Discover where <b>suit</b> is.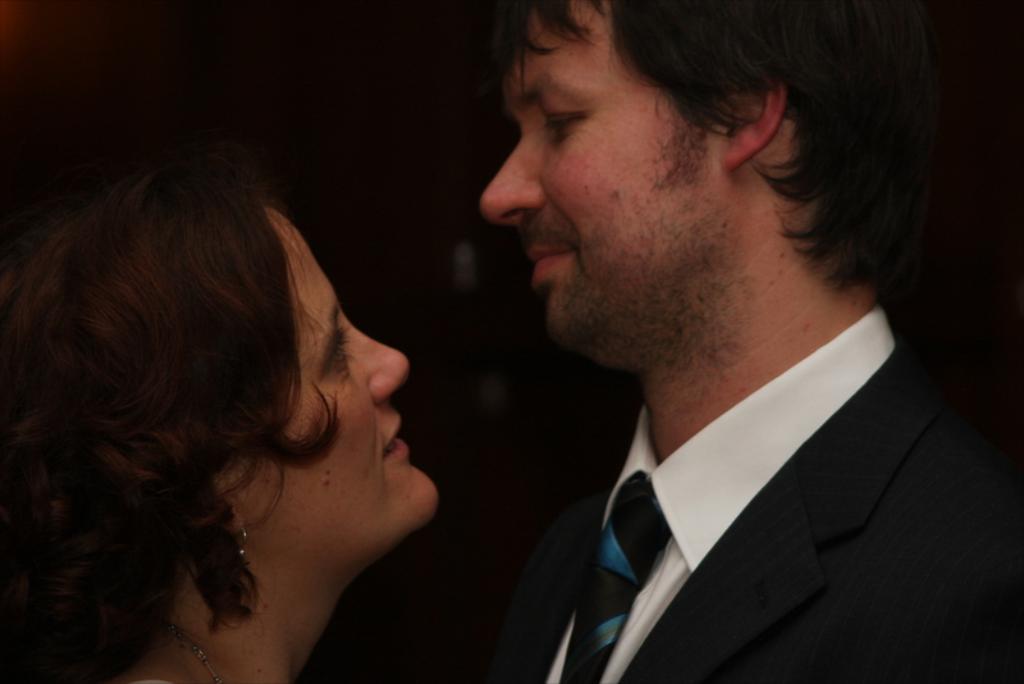
Discovered at Rect(493, 263, 1009, 679).
